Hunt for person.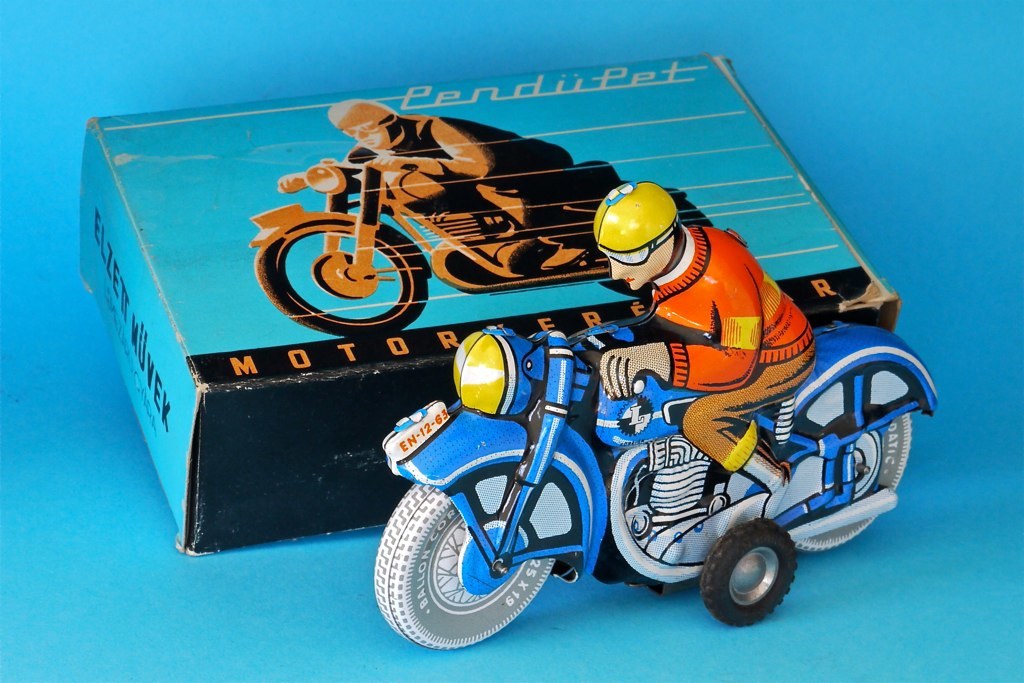
Hunted down at (x1=580, y1=173, x2=820, y2=581).
